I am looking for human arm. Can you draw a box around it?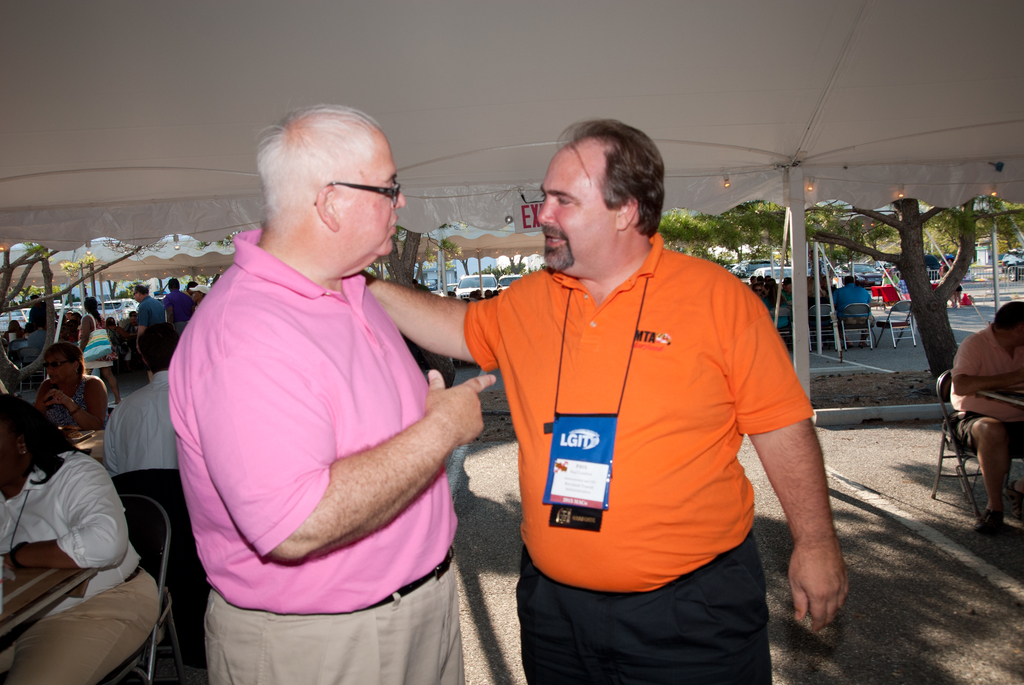
Sure, the bounding box is {"x1": 29, "y1": 385, "x2": 51, "y2": 412}.
